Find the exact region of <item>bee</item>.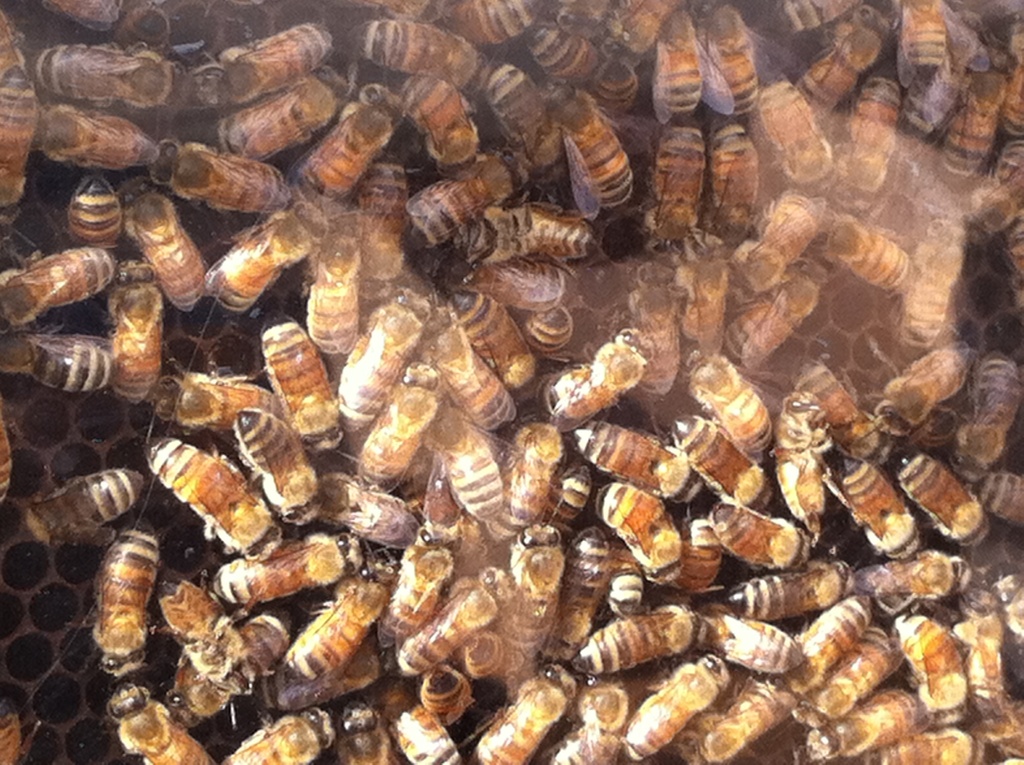
Exact region: [420, 385, 519, 524].
